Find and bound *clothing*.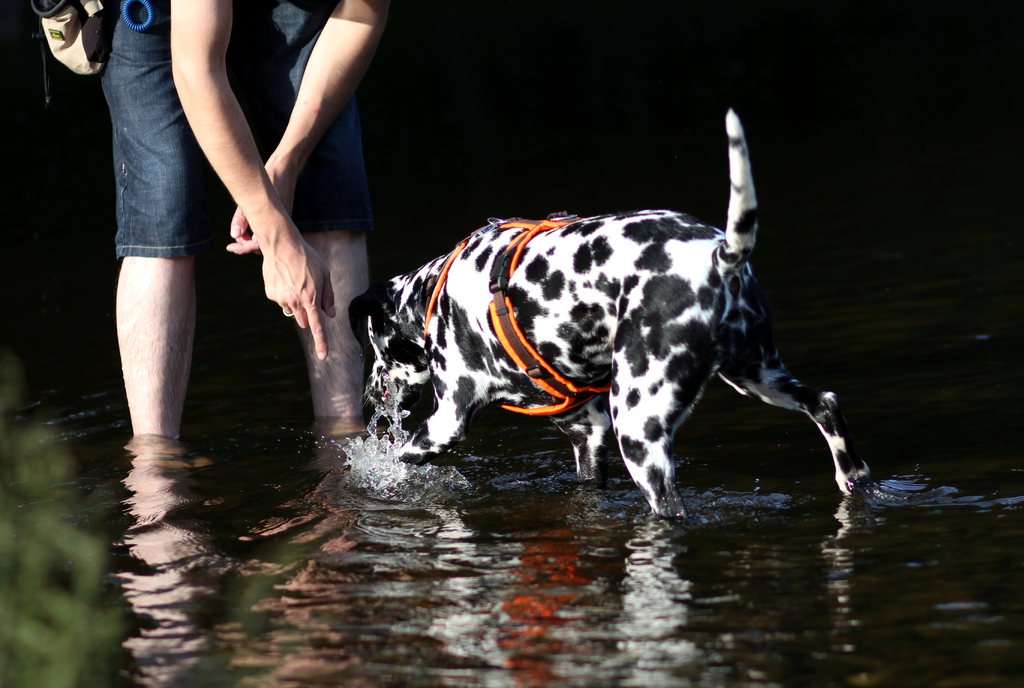
Bound: [95,0,381,263].
